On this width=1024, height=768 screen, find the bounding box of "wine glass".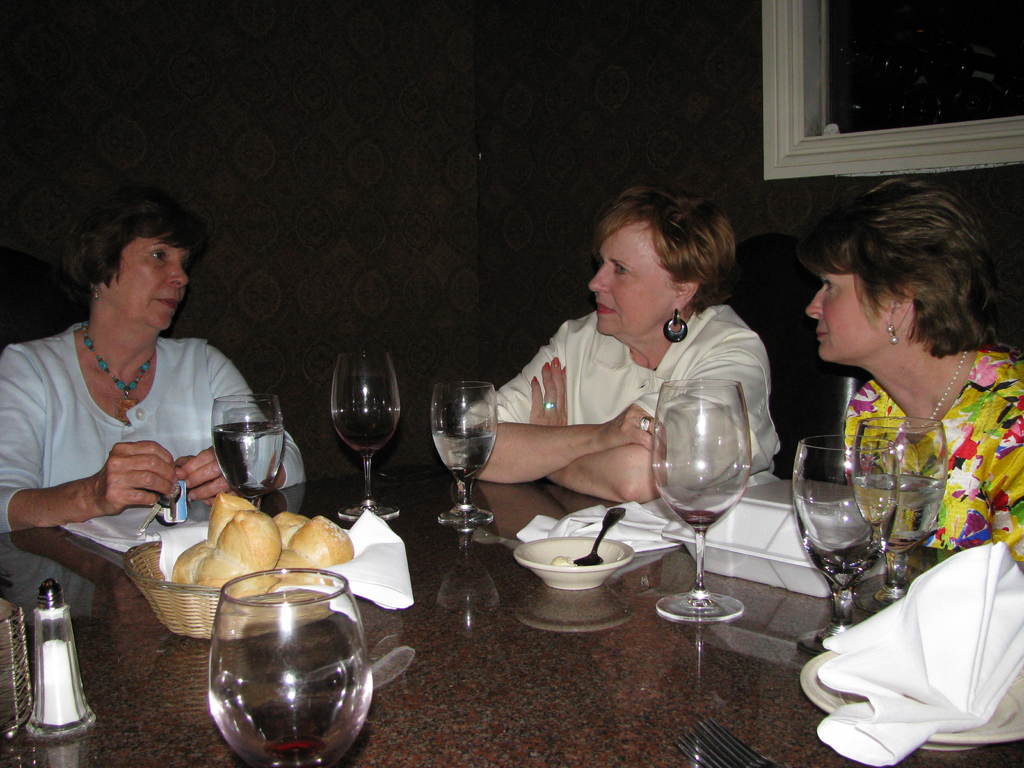
Bounding box: <region>792, 437, 900, 653</region>.
